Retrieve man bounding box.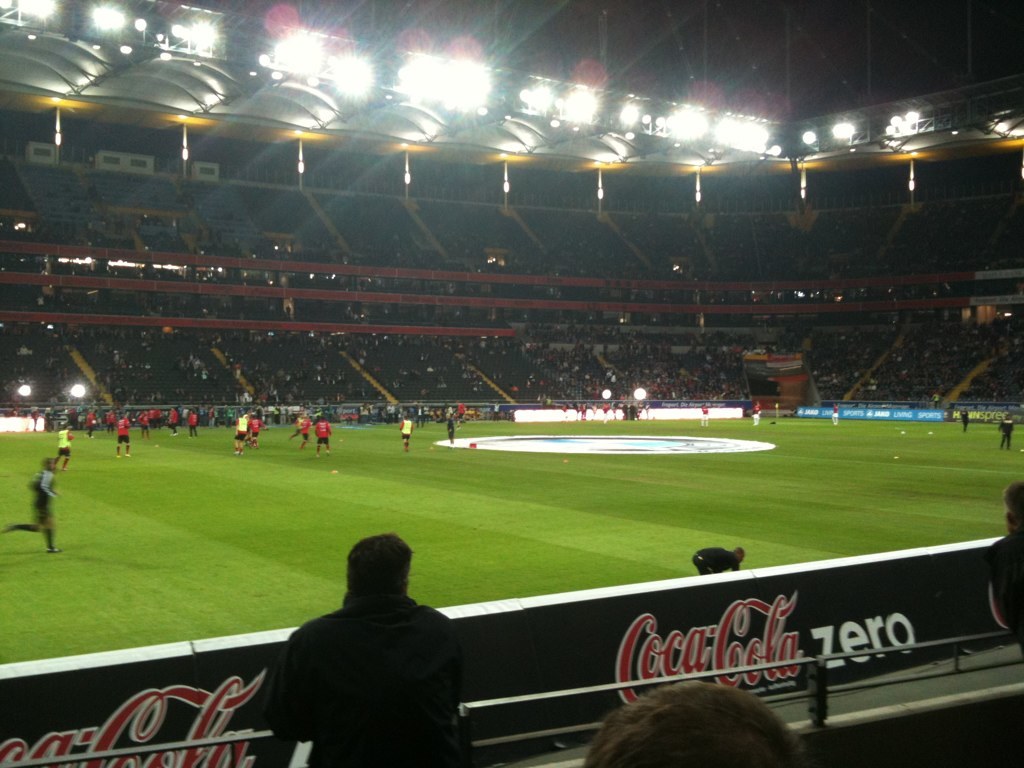
Bounding box: crop(134, 408, 150, 441).
